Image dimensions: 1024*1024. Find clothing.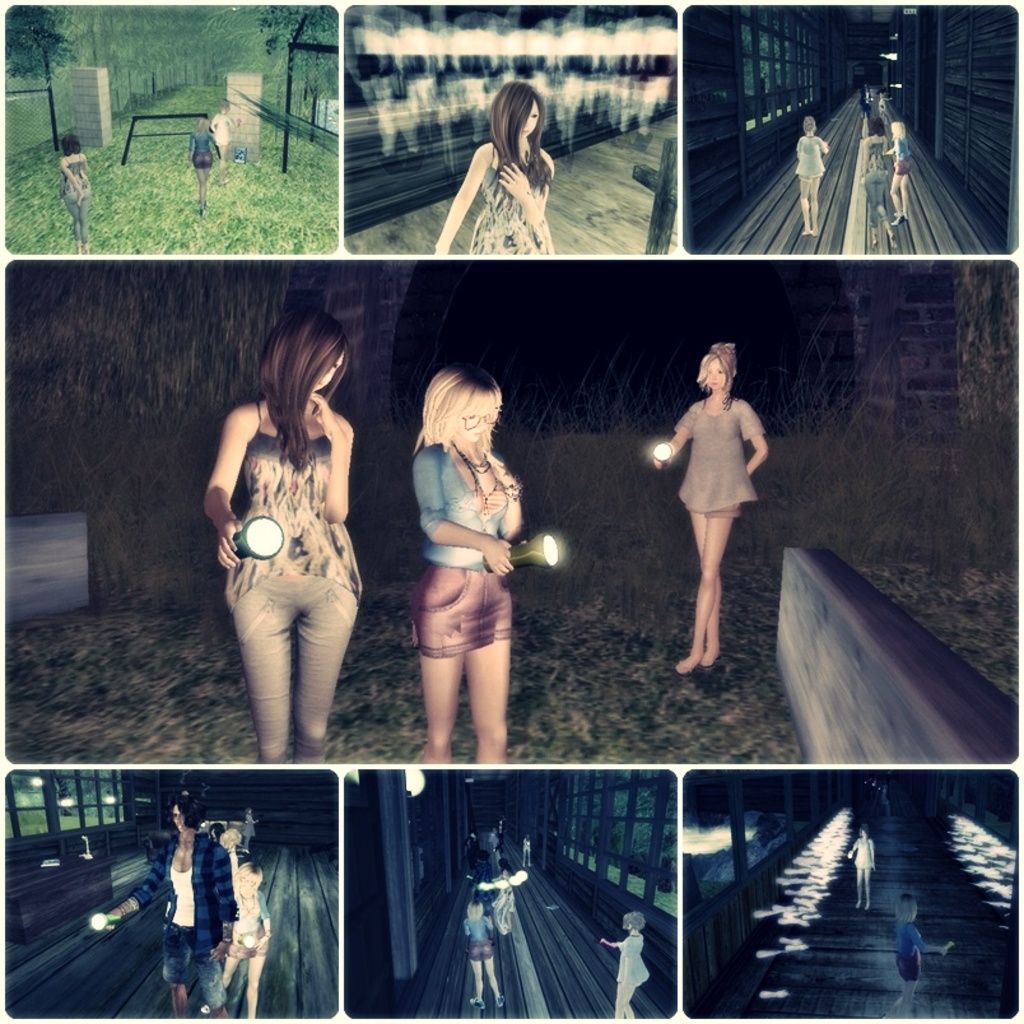
[191, 129, 224, 173].
